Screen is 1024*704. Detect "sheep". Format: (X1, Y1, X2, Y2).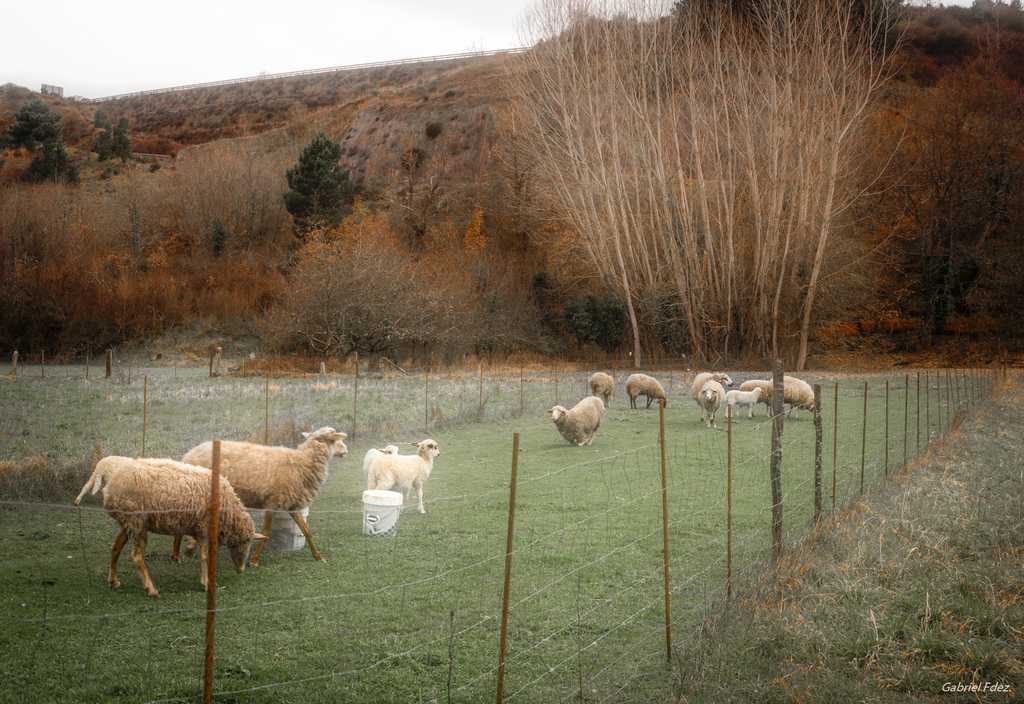
(367, 439, 444, 514).
